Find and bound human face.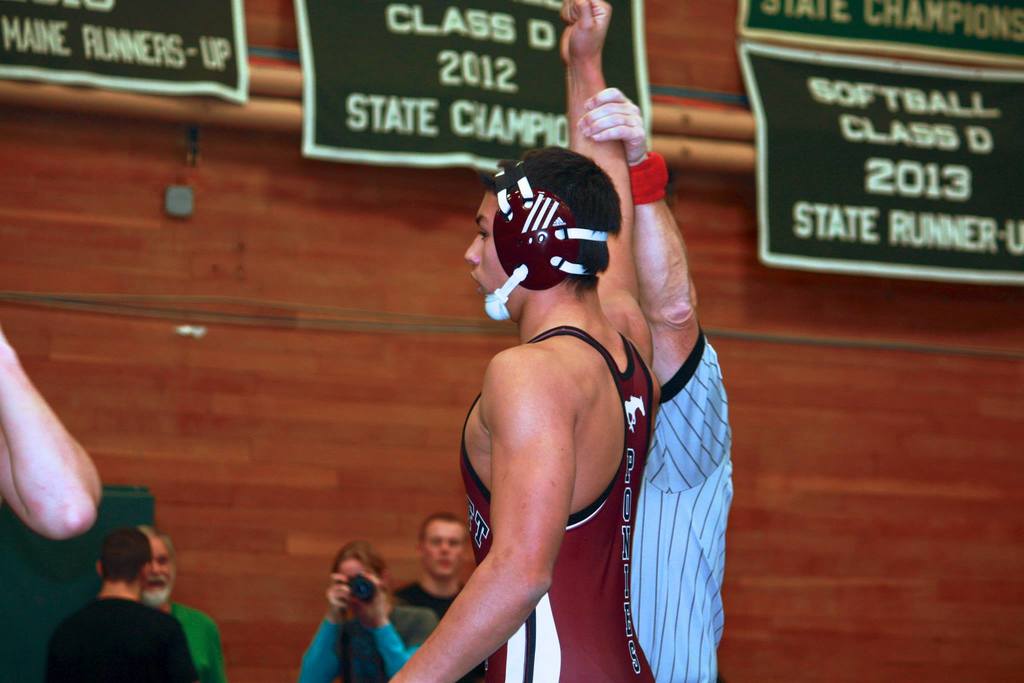
Bound: rect(141, 536, 173, 604).
